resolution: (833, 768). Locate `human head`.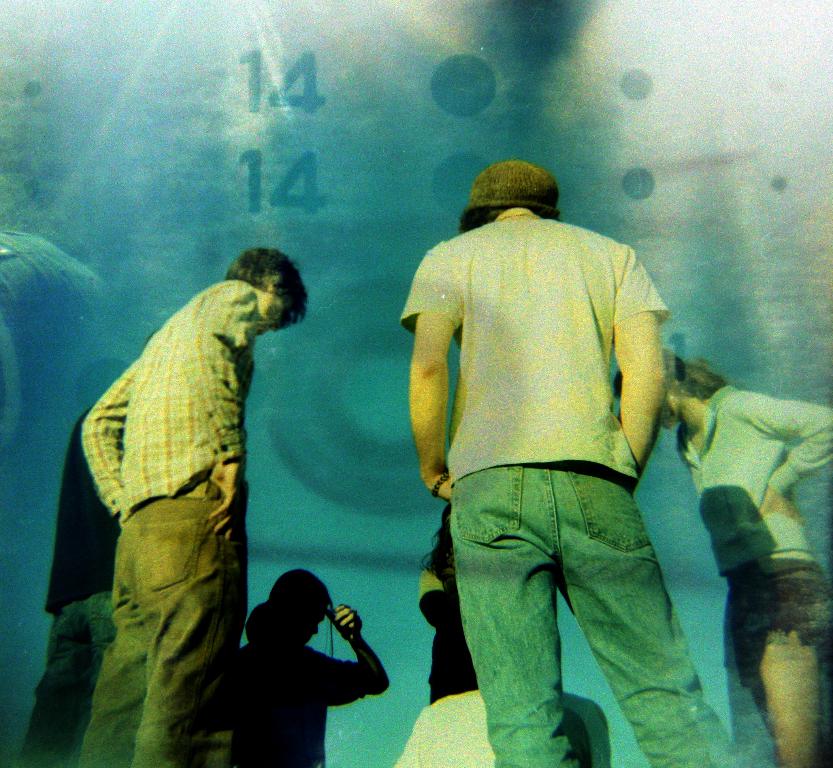
{"x1": 224, "y1": 247, "x2": 307, "y2": 342}.
